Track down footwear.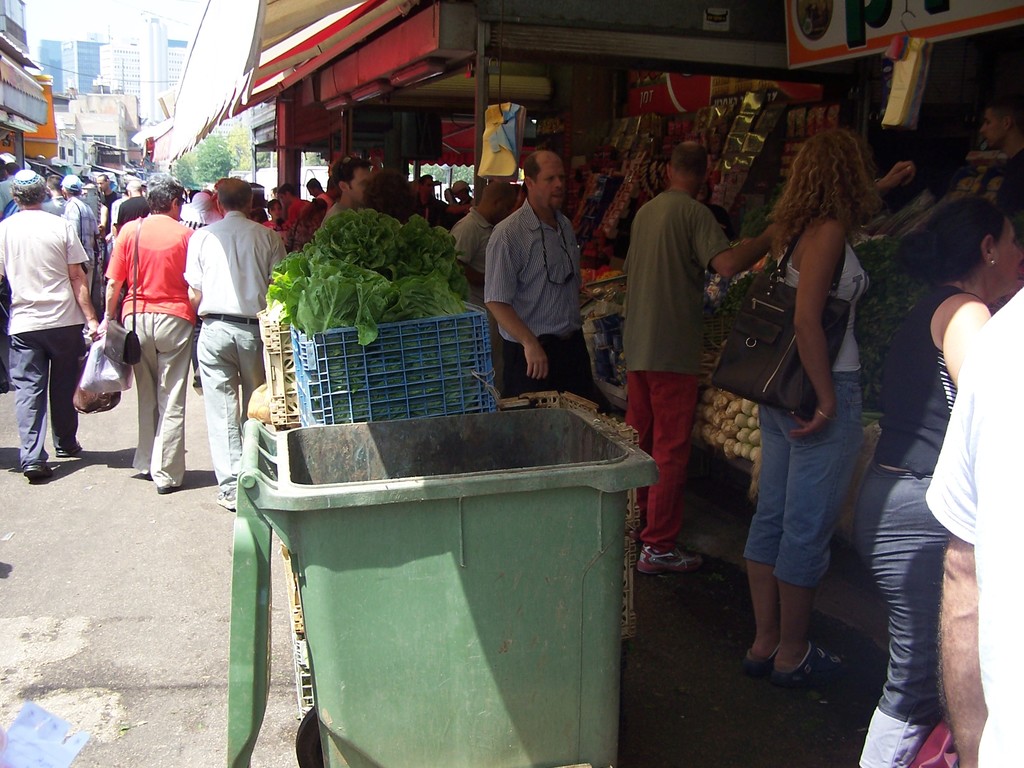
Tracked to (x1=637, y1=545, x2=703, y2=577).
